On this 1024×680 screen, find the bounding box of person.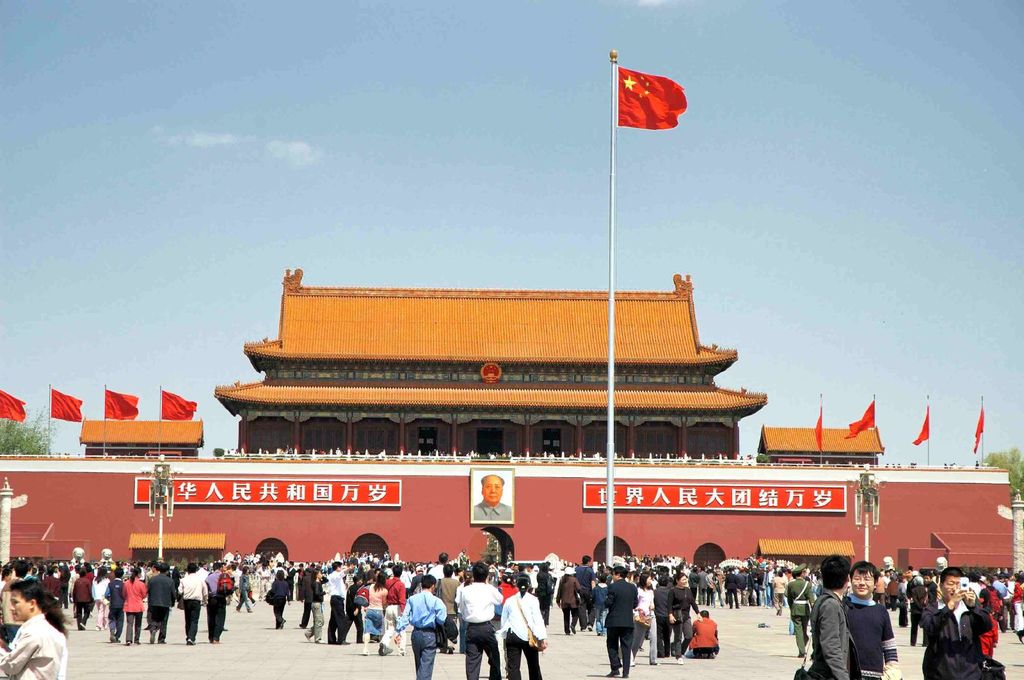
Bounding box: Rect(145, 558, 179, 642).
